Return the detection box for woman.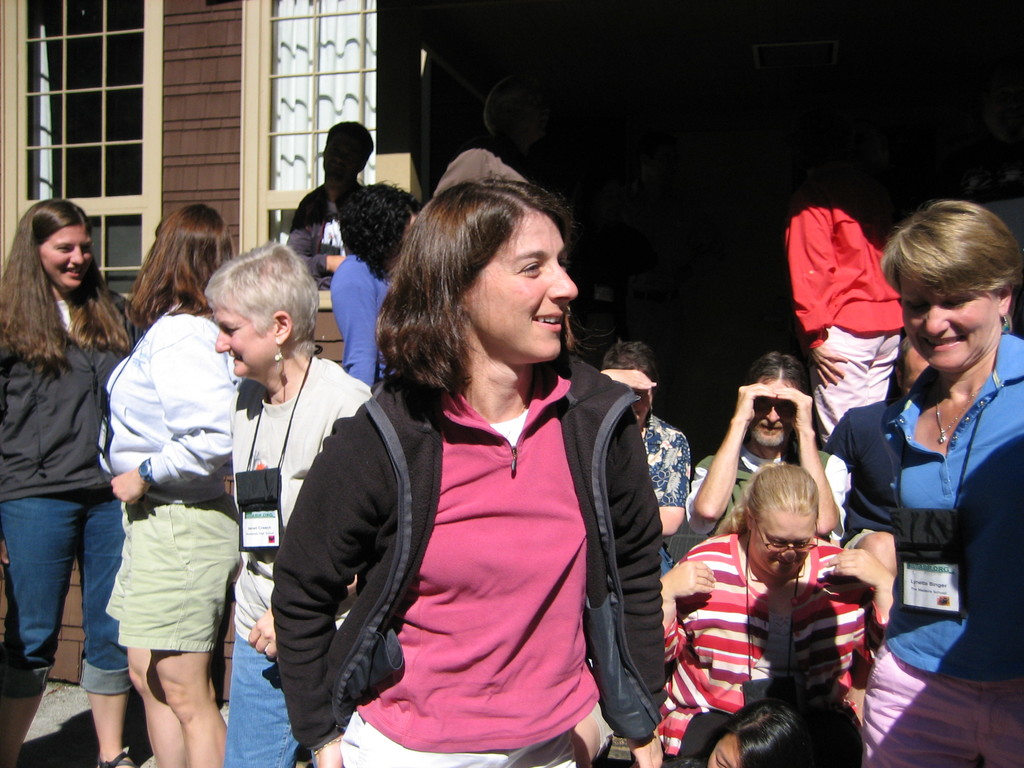
bbox=[660, 696, 858, 767].
